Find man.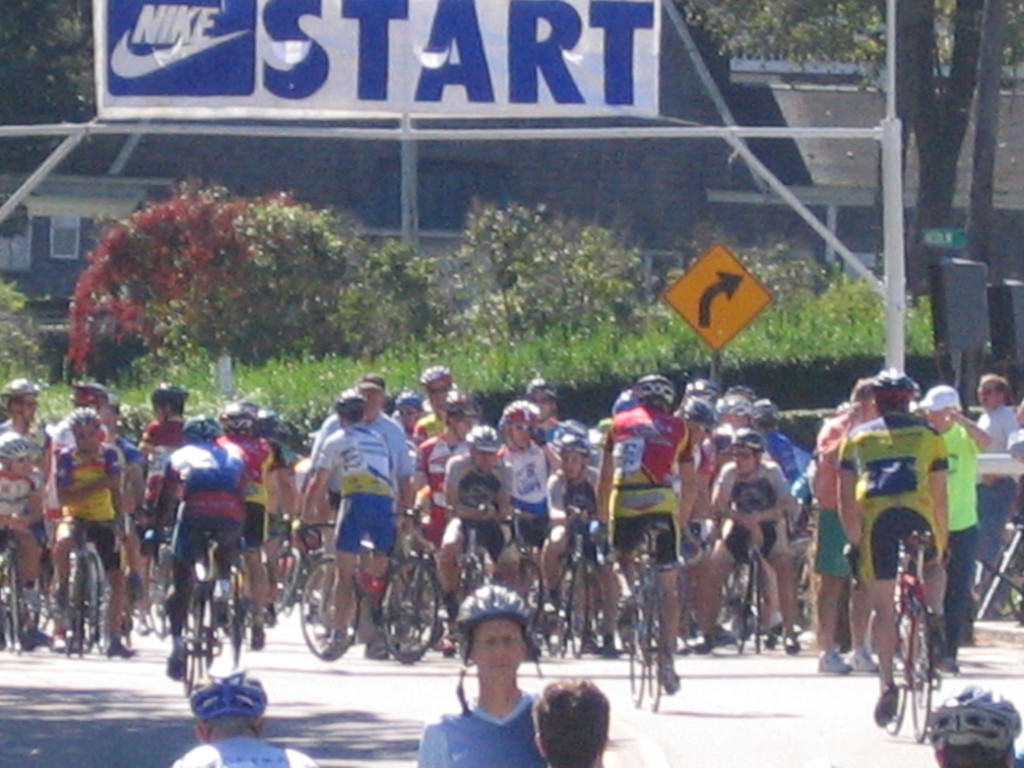
(left=913, top=385, right=982, bottom=657).
